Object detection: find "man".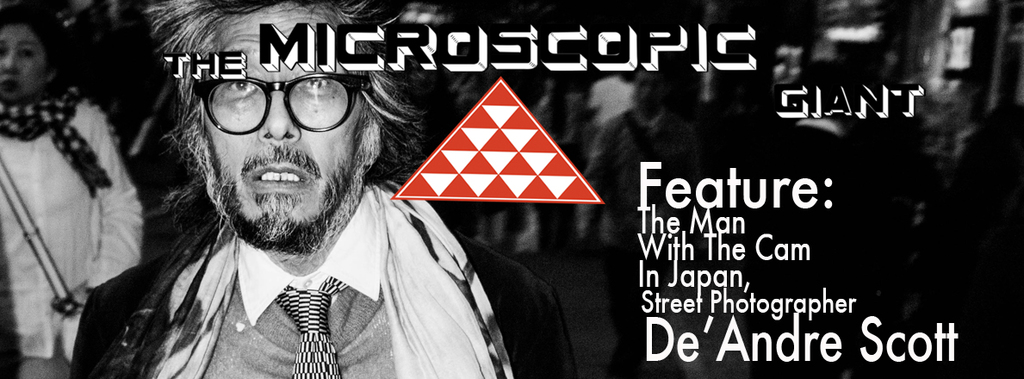
rect(63, 15, 649, 364).
